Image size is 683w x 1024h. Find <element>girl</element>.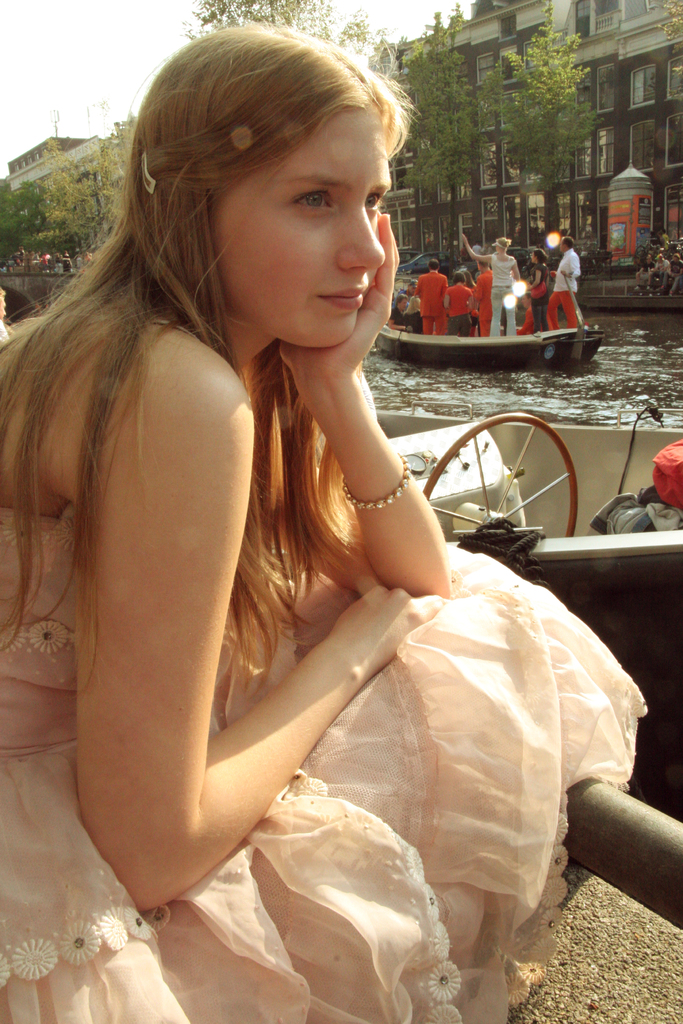
<region>0, 13, 650, 1023</region>.
